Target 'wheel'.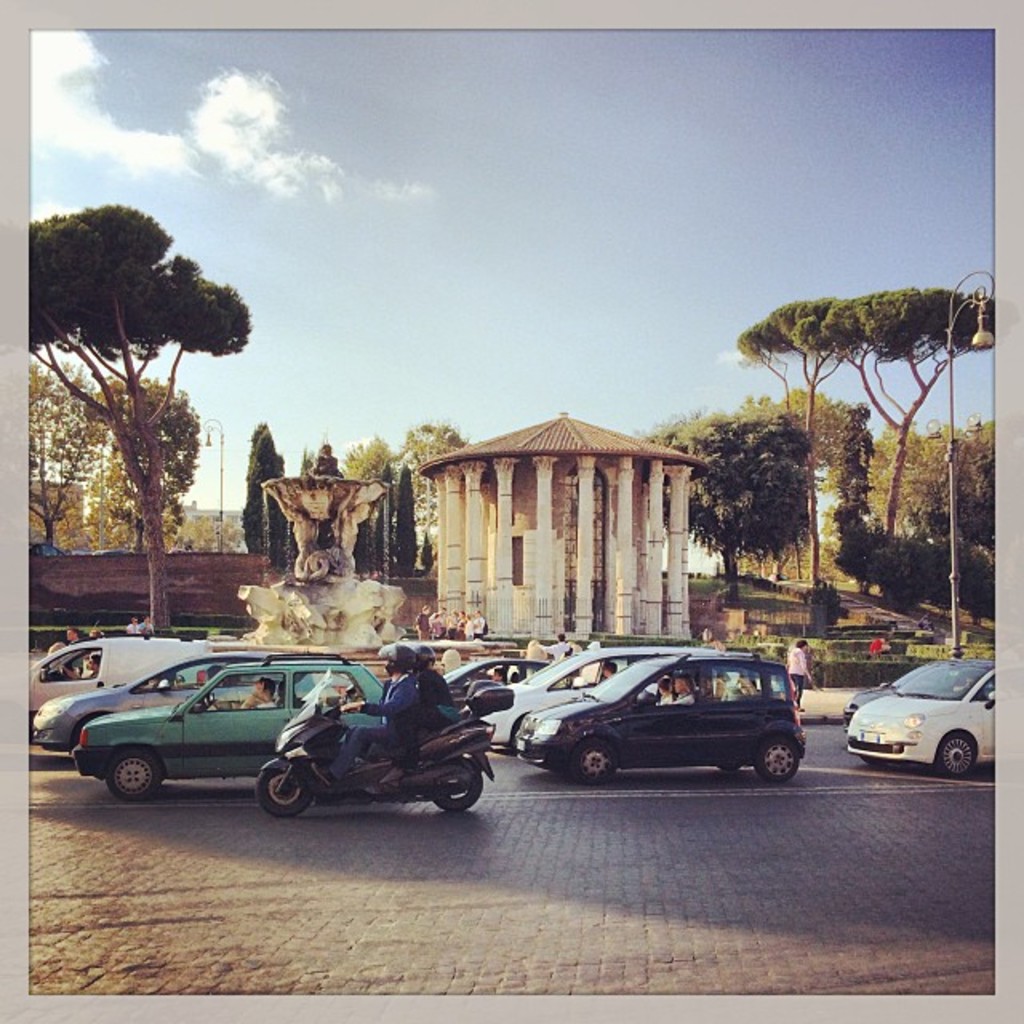
Target region: (x1=758, y1=739, x2=797, y2=781).
